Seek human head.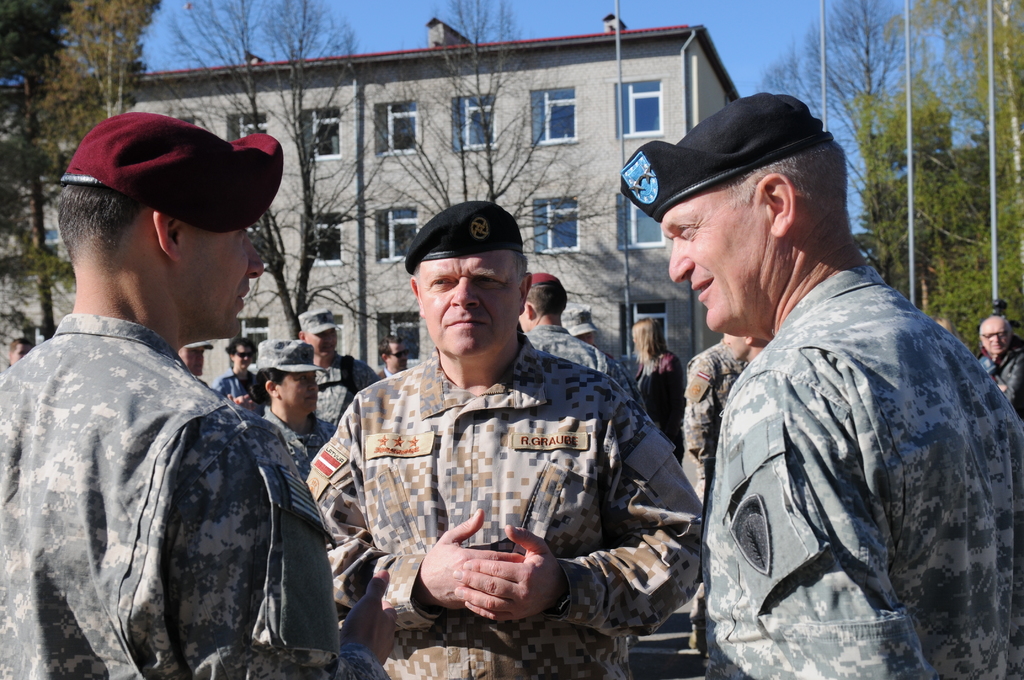
crop(570, 325, 596, 345).
